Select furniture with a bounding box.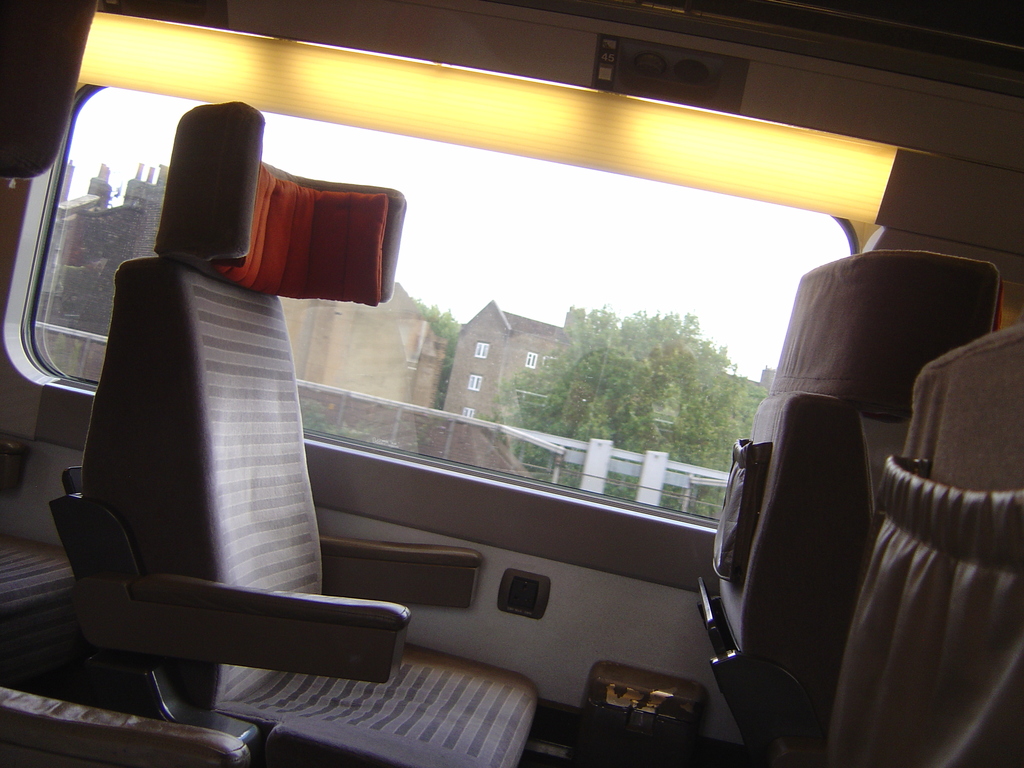
l=52, t=99, r=539, b=767.
